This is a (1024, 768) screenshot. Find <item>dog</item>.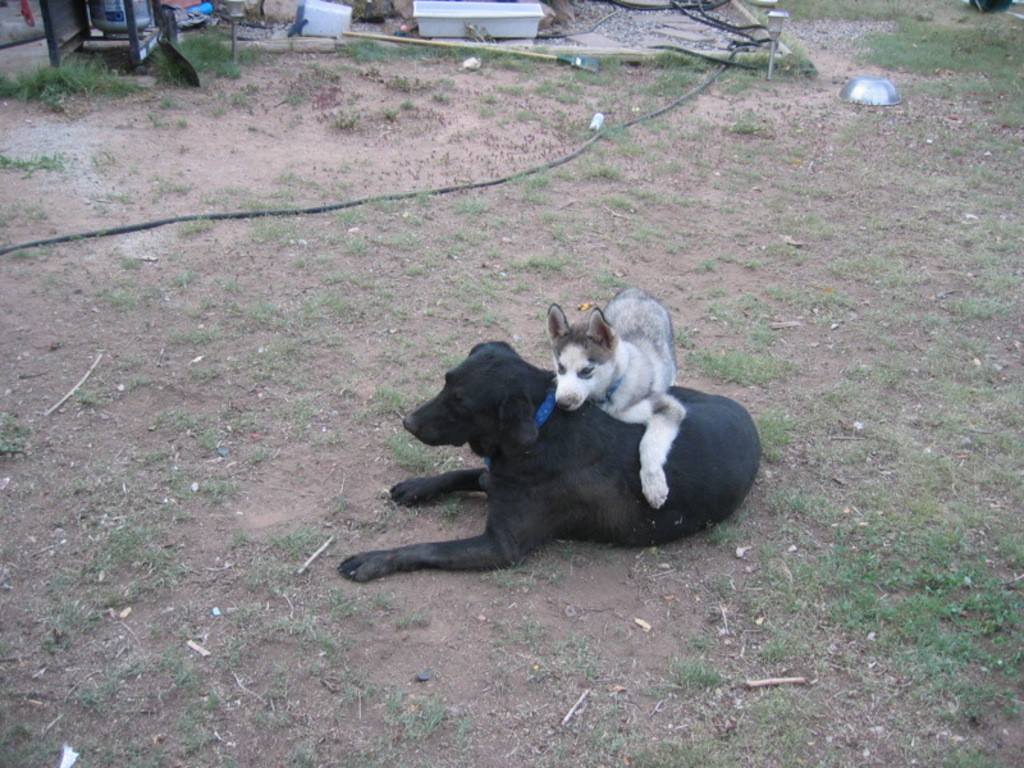
Bounding box: <bbox>544, 287, 686, 509</bbox>.
